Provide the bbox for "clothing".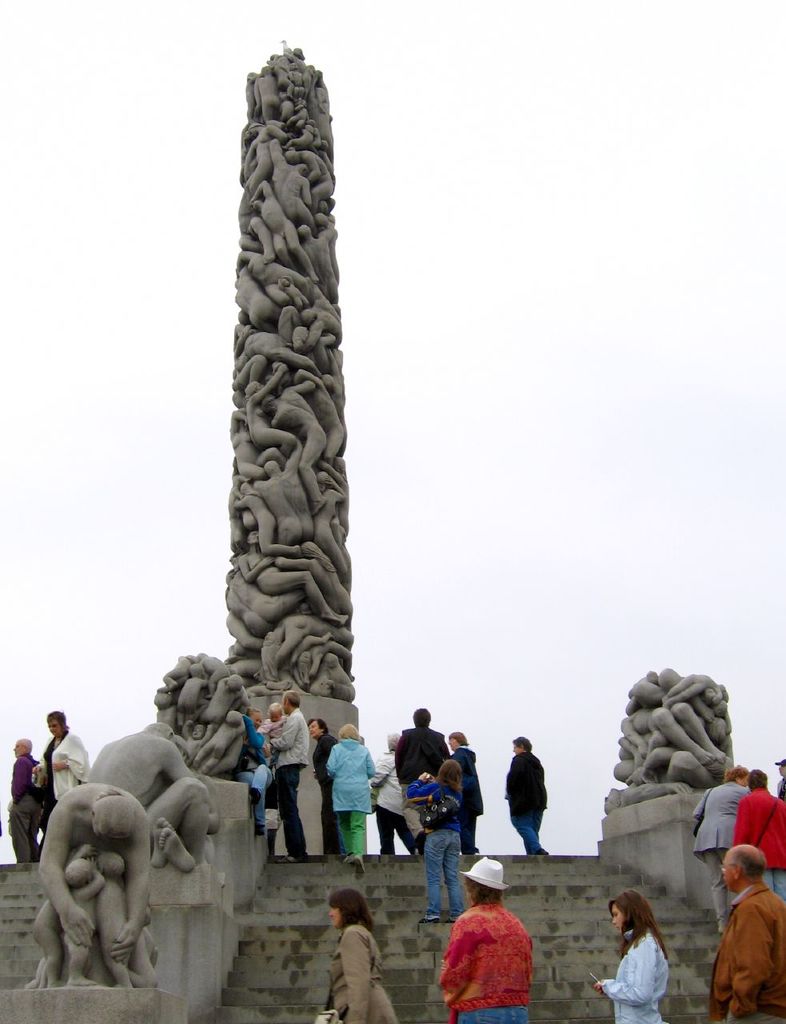
bbox(29, 724, 90, 809).
